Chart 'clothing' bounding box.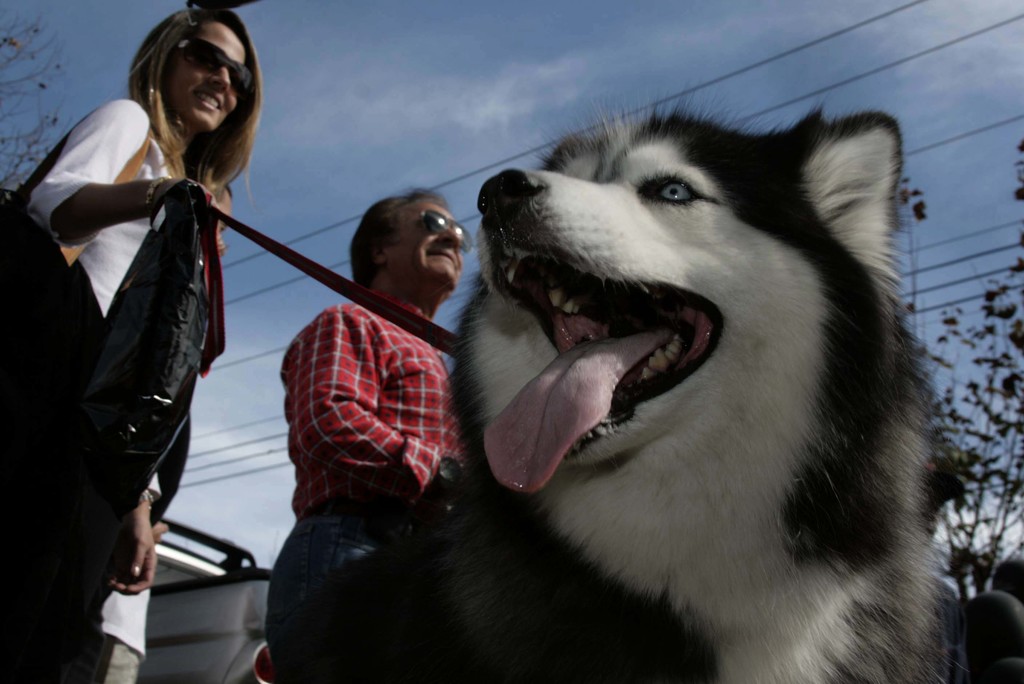
Charted: 45, 83, 251, 588.
